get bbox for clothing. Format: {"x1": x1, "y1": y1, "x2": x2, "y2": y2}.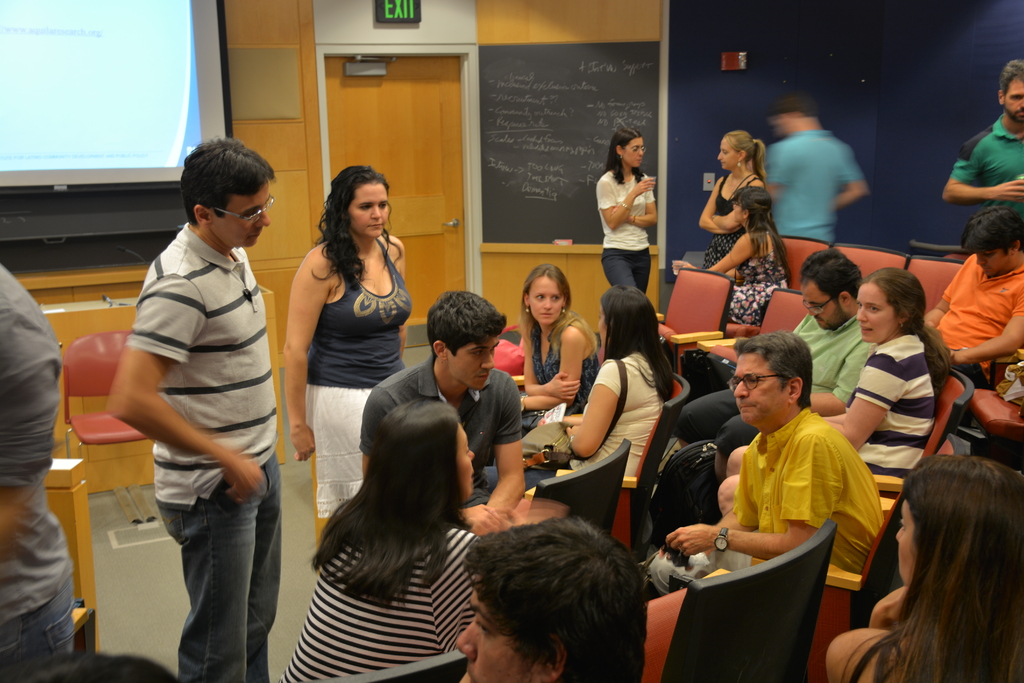
{"x1": 707, "y1": 176, "x2": 762, "y2": 268}.
